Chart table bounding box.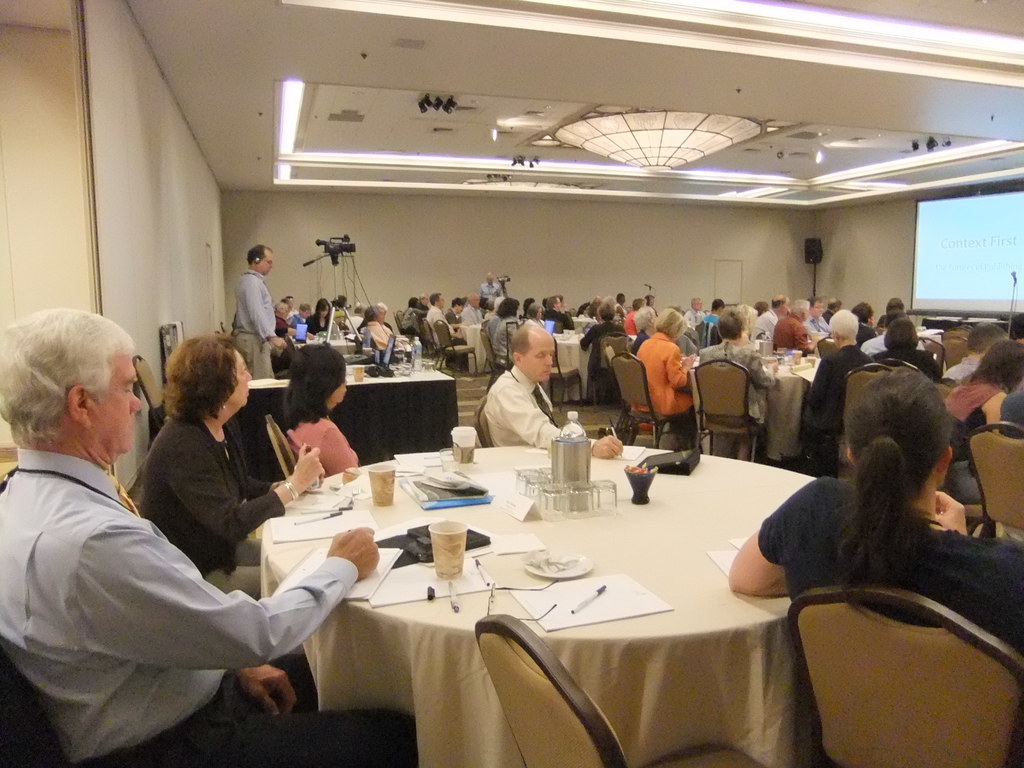
Charted: locate(689, 359, 825, 463).
